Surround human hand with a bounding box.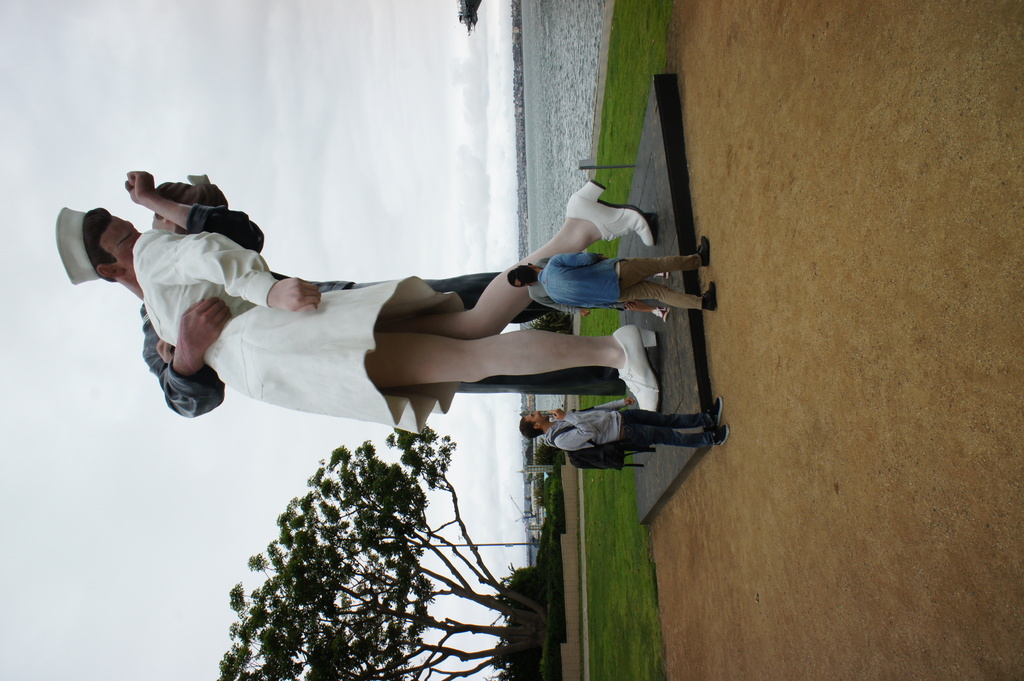
578:308:591:319.
